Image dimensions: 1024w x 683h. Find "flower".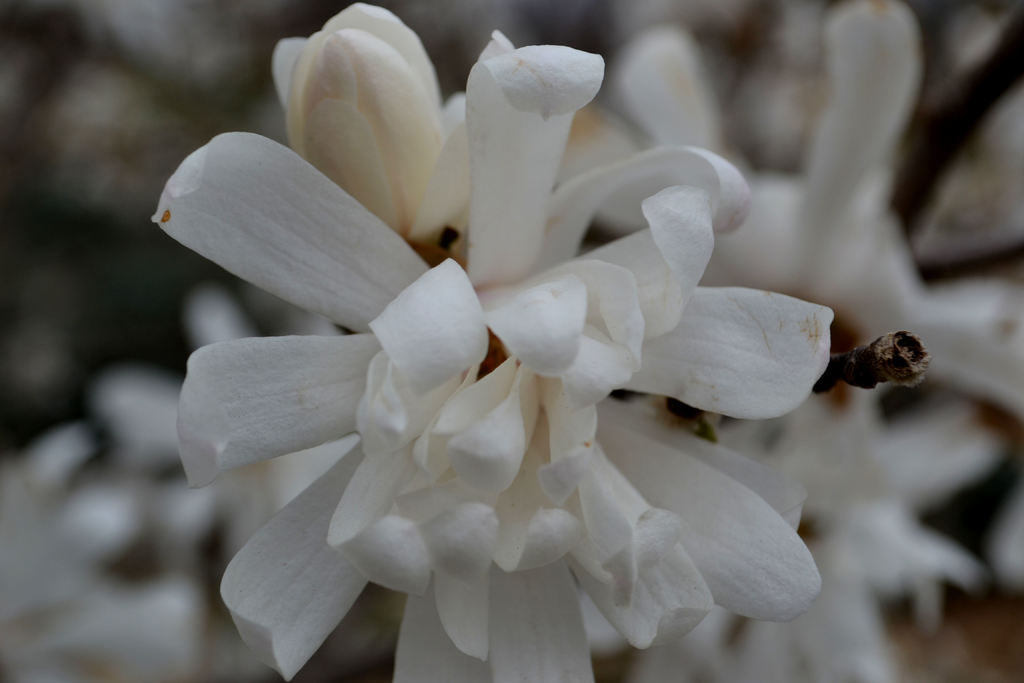
x1=159 y1=28 x2=894 y2=682.
